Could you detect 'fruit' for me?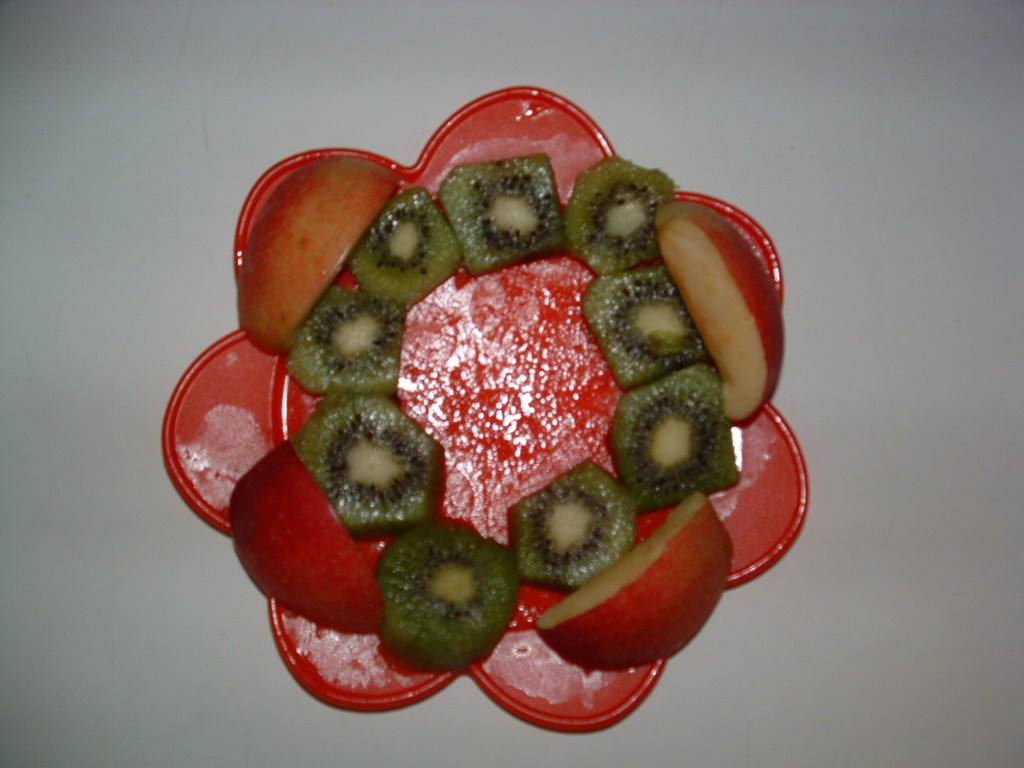
Detection result: bbox(374, 536, 521, 677).
